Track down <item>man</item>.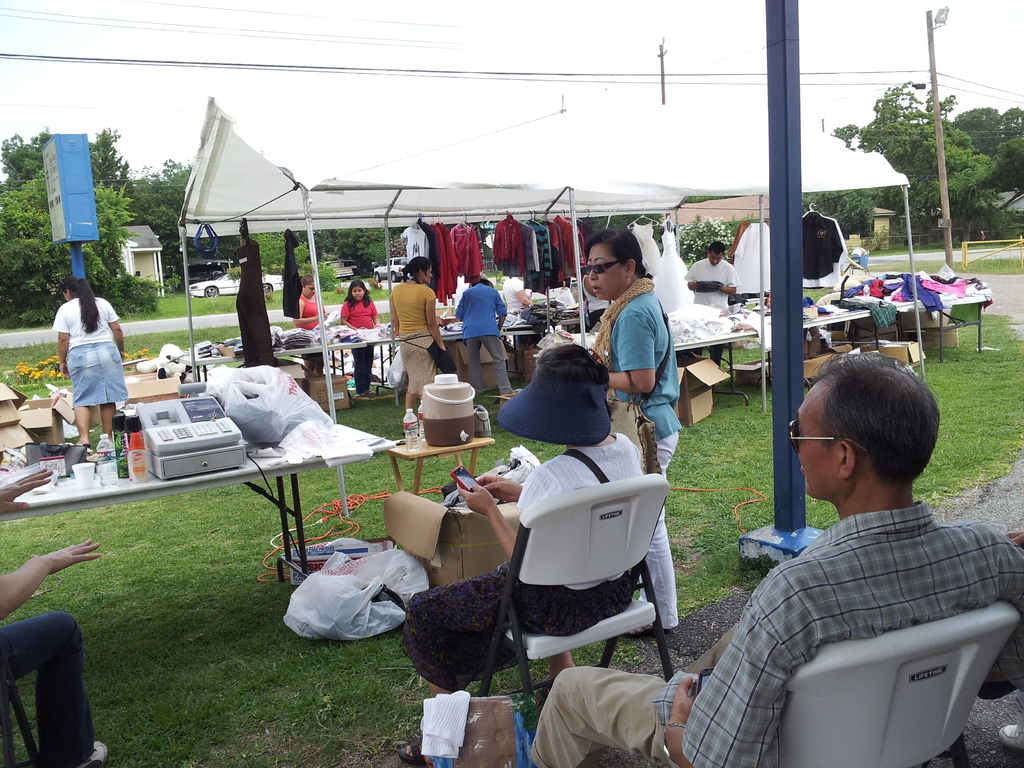
Tracked to 532, 348, 1023, 767.
